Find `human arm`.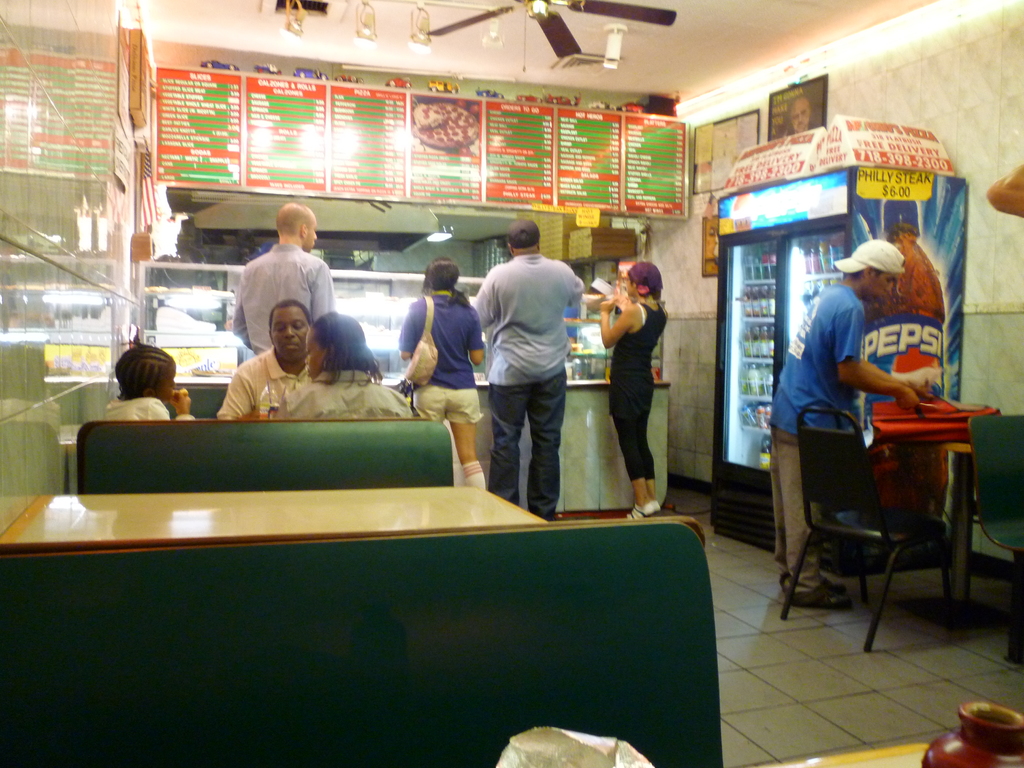
crop(218, 360, 253, 417).
